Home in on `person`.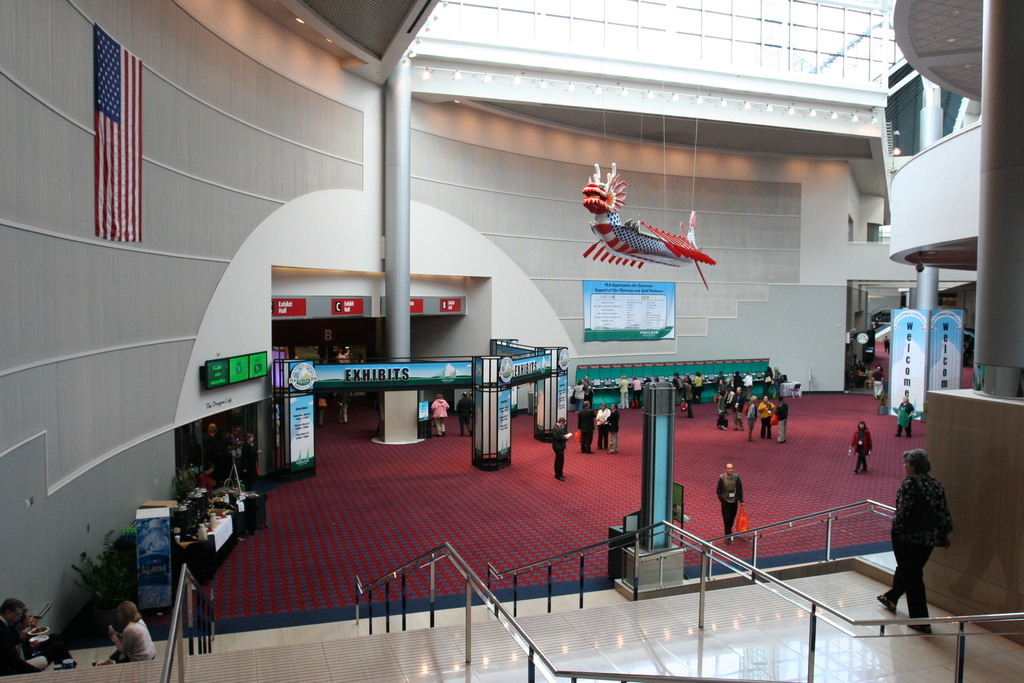
Homed in at 611:407:622:452.
